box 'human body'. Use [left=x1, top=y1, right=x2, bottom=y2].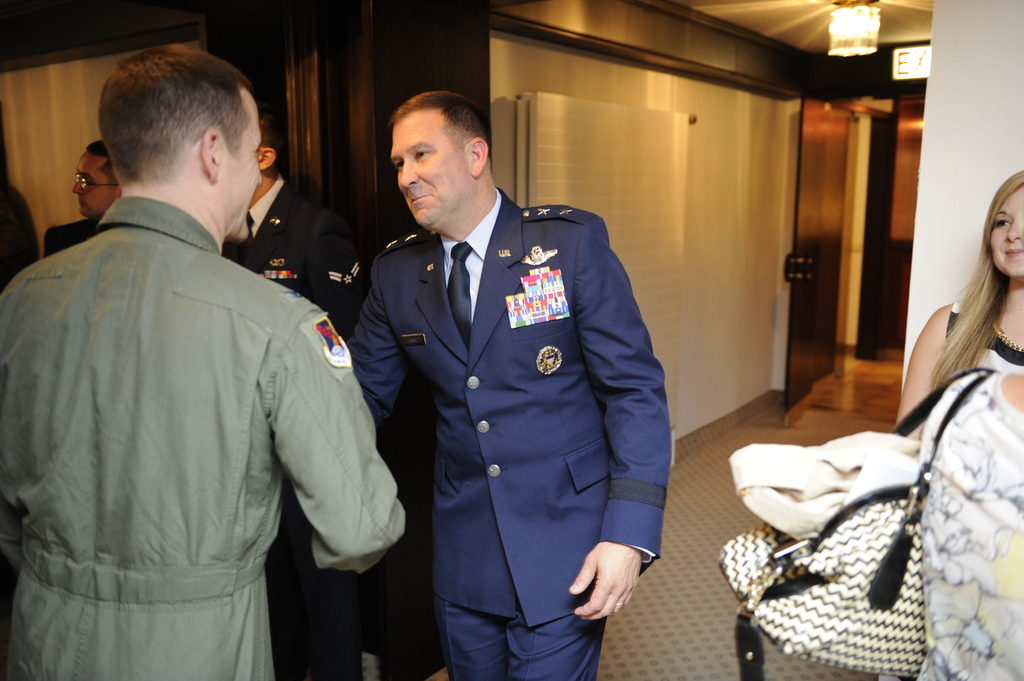
[left=897, top=161, right=1023, bottom=441].
